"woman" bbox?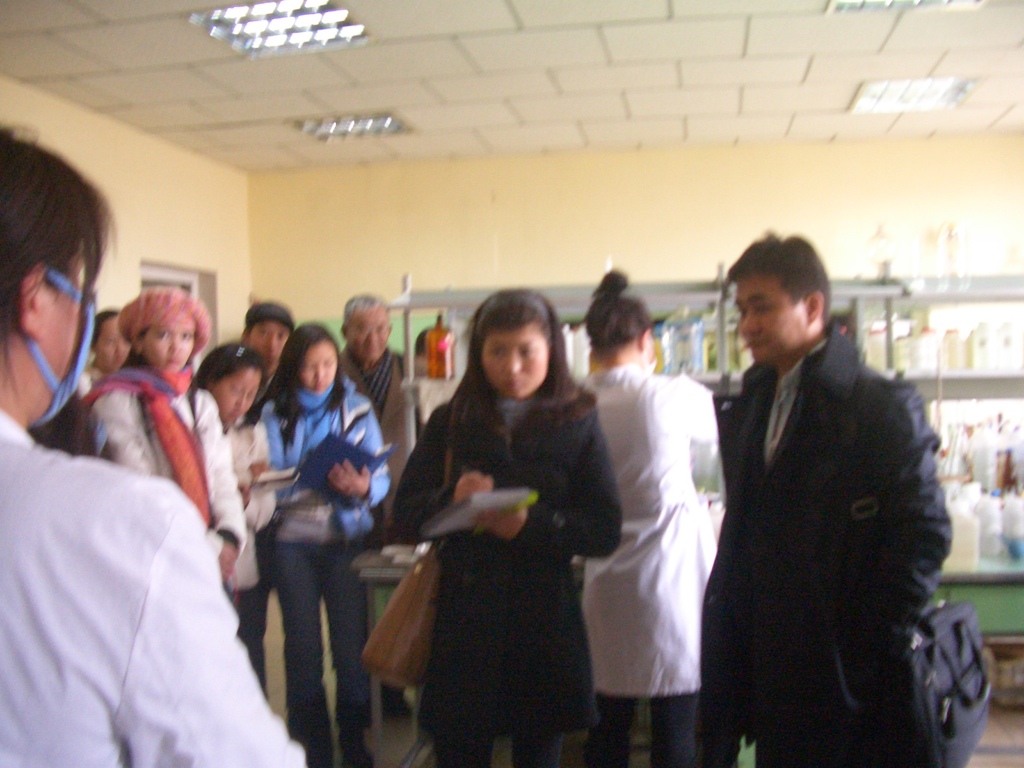
x1=191, y1=343, x2=291, y2=715
